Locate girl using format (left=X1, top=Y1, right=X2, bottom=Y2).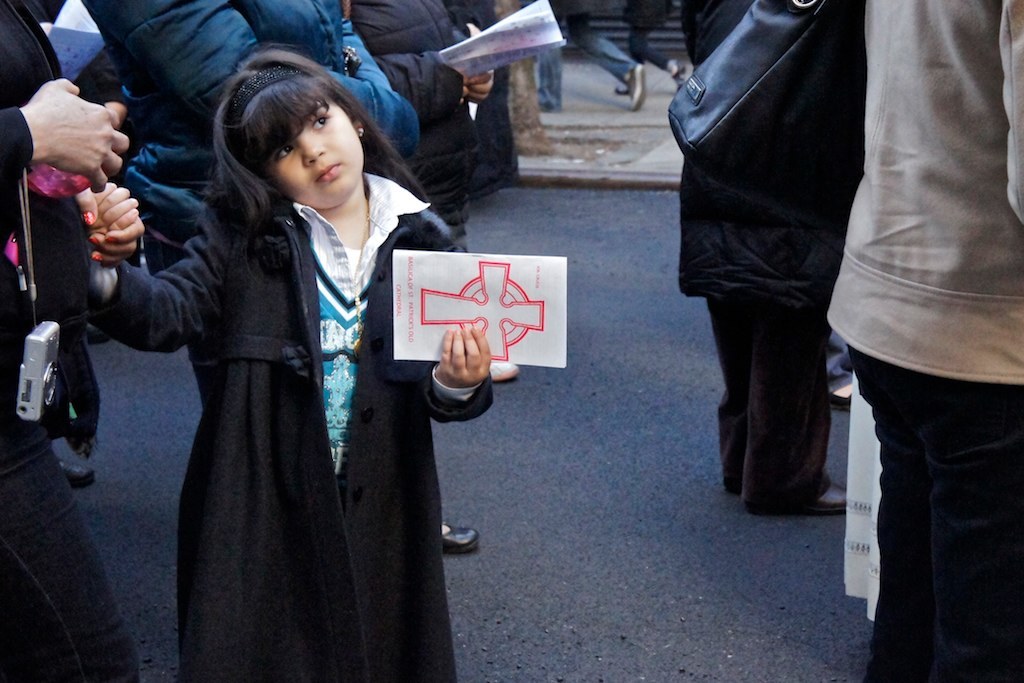
(left=80, top=46, right=493, bottom=682).
